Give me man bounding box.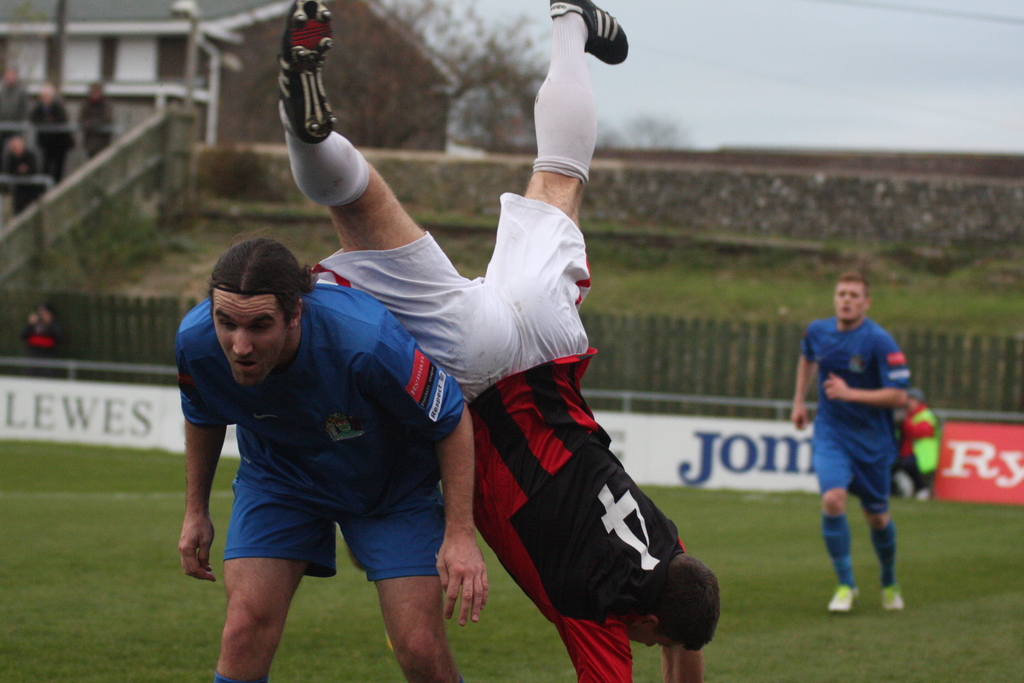
crop(4, 136, 35, 213).
